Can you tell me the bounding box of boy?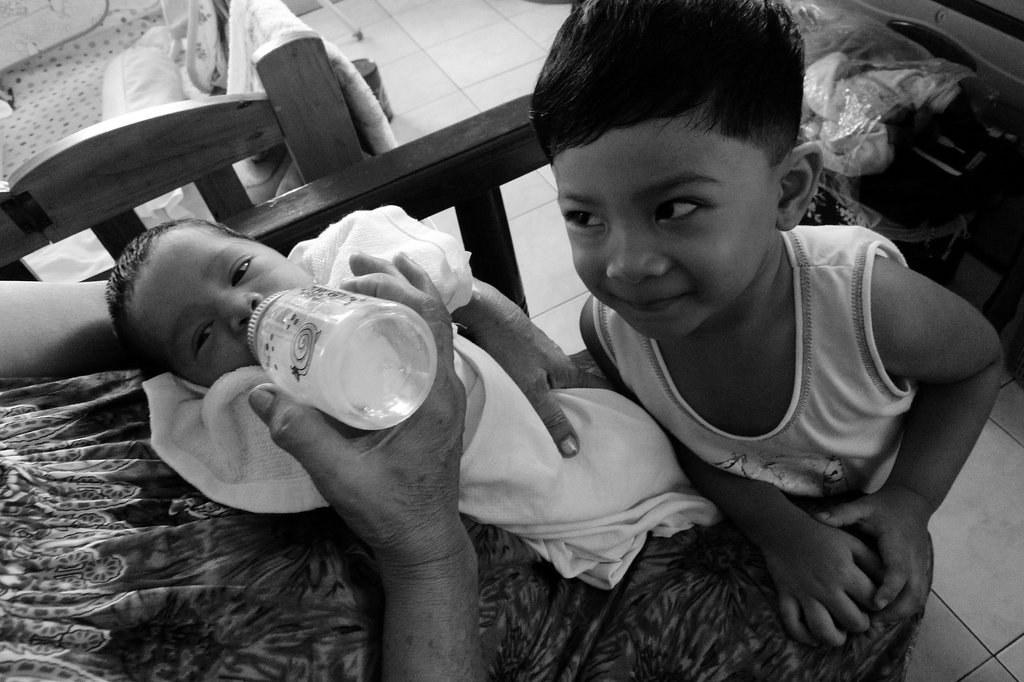
[506,12,904,545].
